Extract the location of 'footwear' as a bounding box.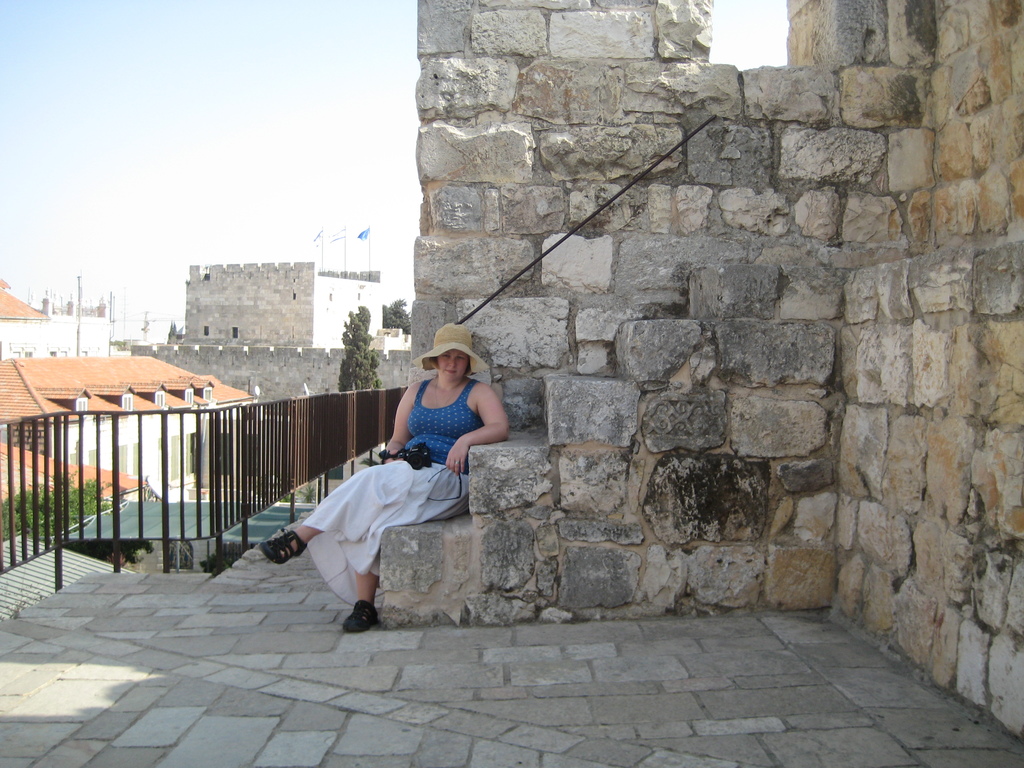
260,529,308,567.
